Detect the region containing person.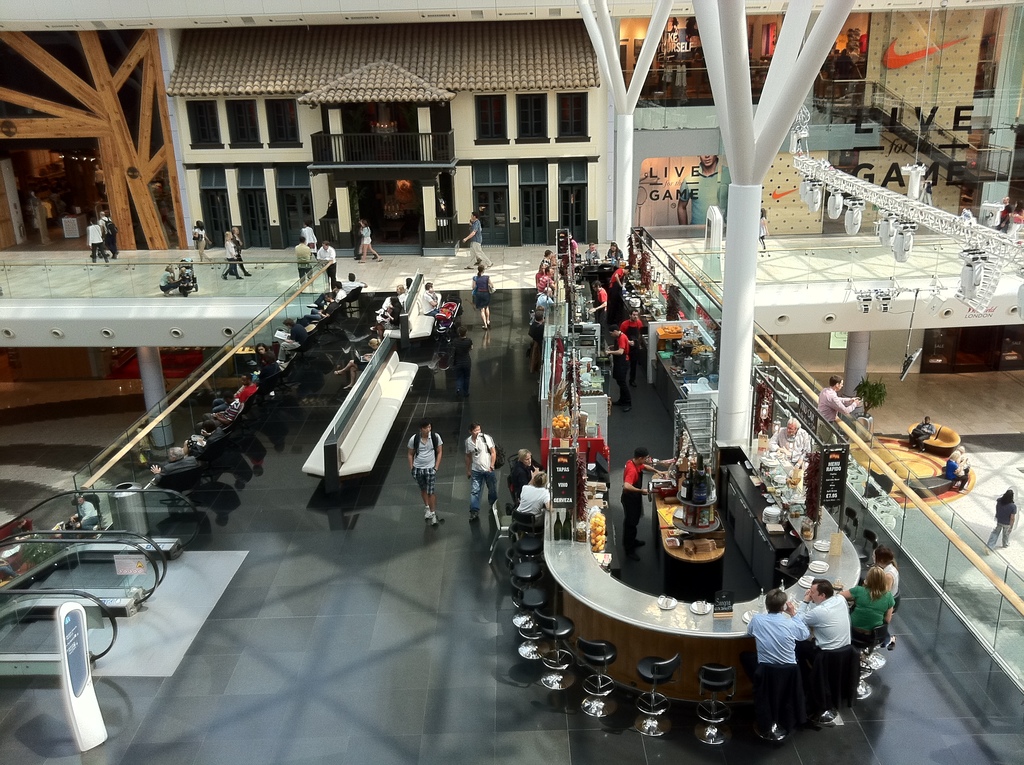
[x1=584, y1=279, x2=611, y2=339].
